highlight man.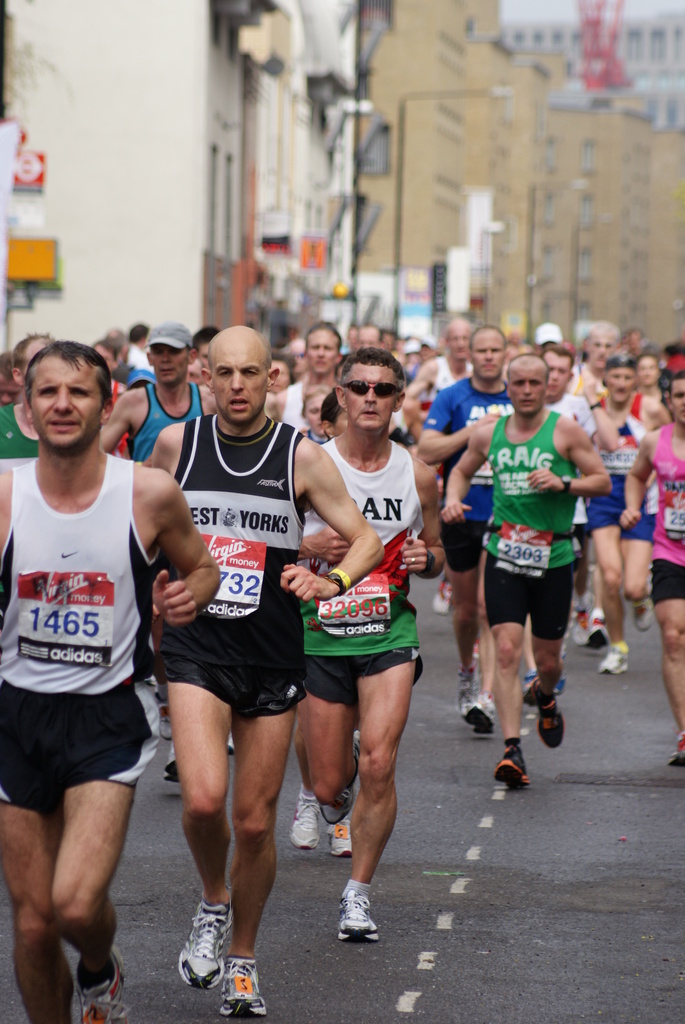
Highlighted region: (x1=5, y1=319, x2=193, y2=997).
